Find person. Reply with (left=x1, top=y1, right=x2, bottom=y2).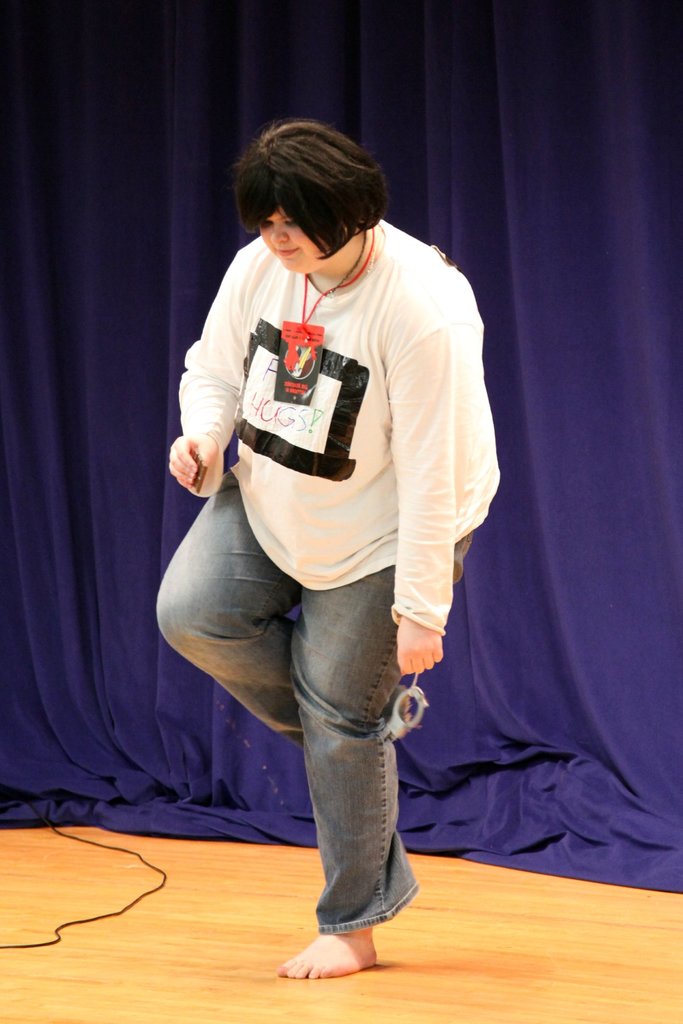
(left=155, top=118, right=503, bottom=983).
